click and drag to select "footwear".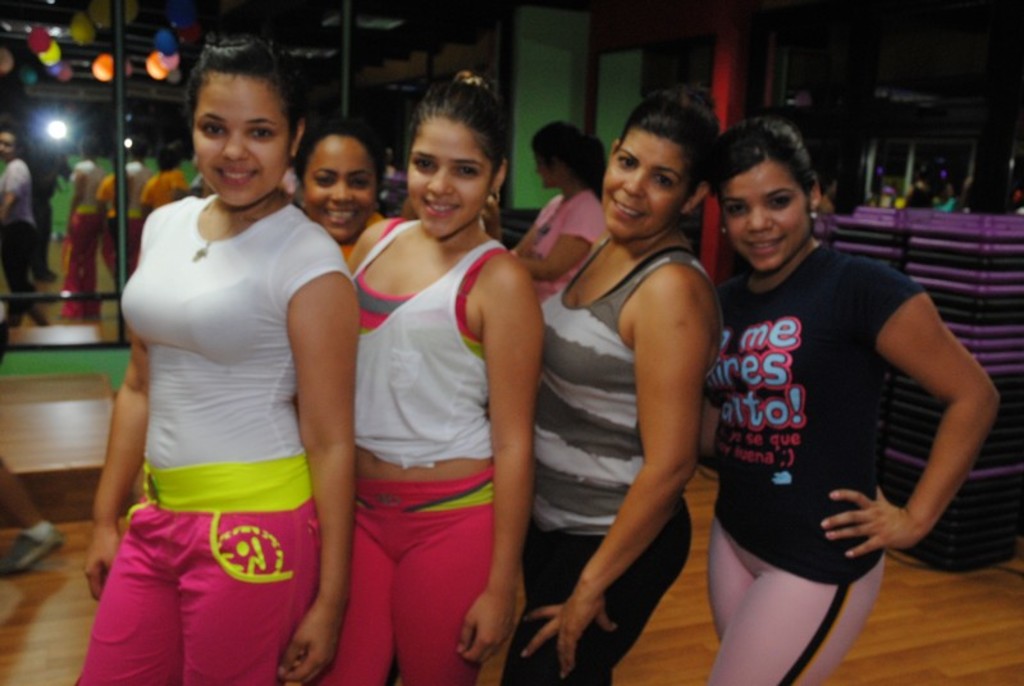
Selection: [left=0, top=534, right=70, bottom=575].
